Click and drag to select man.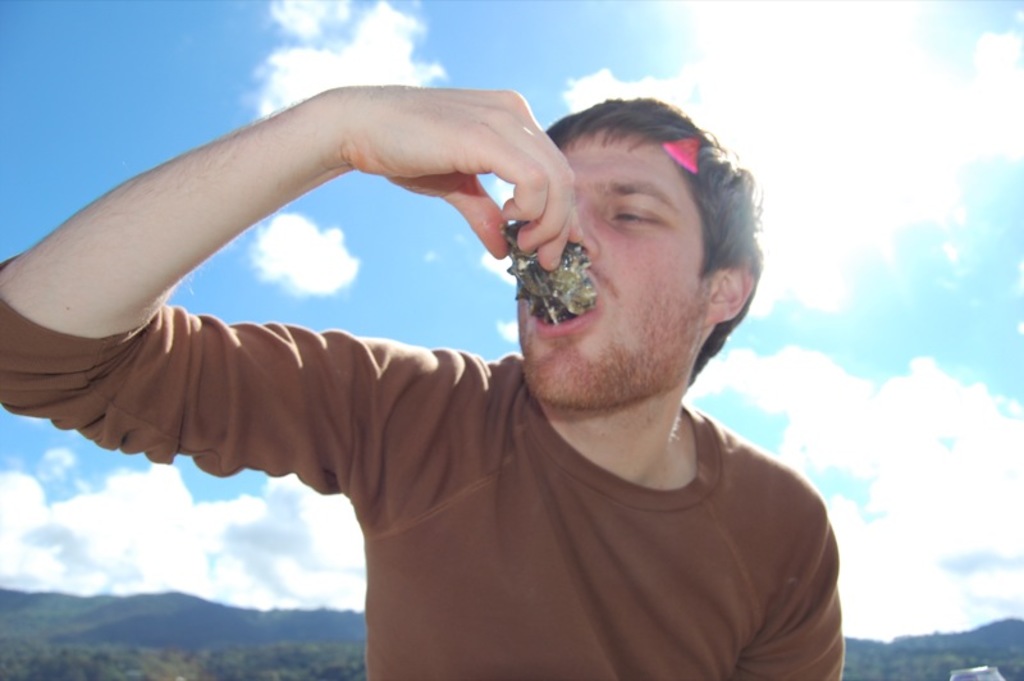
Selection: 0 86 844 680.
